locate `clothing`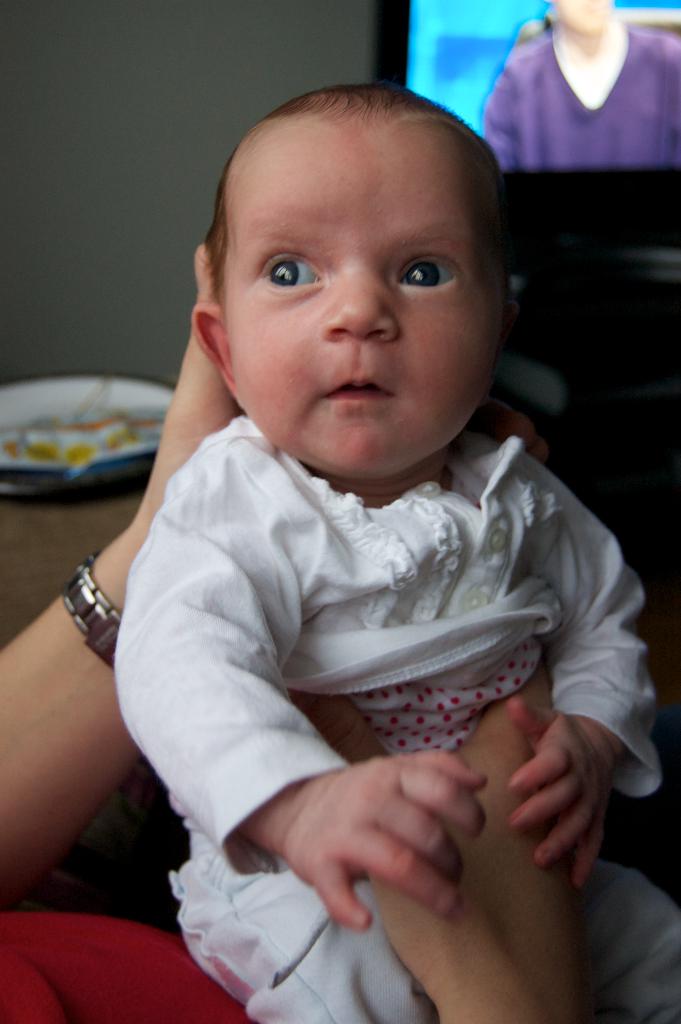
bbox=[110, 407, 680, 1023]
